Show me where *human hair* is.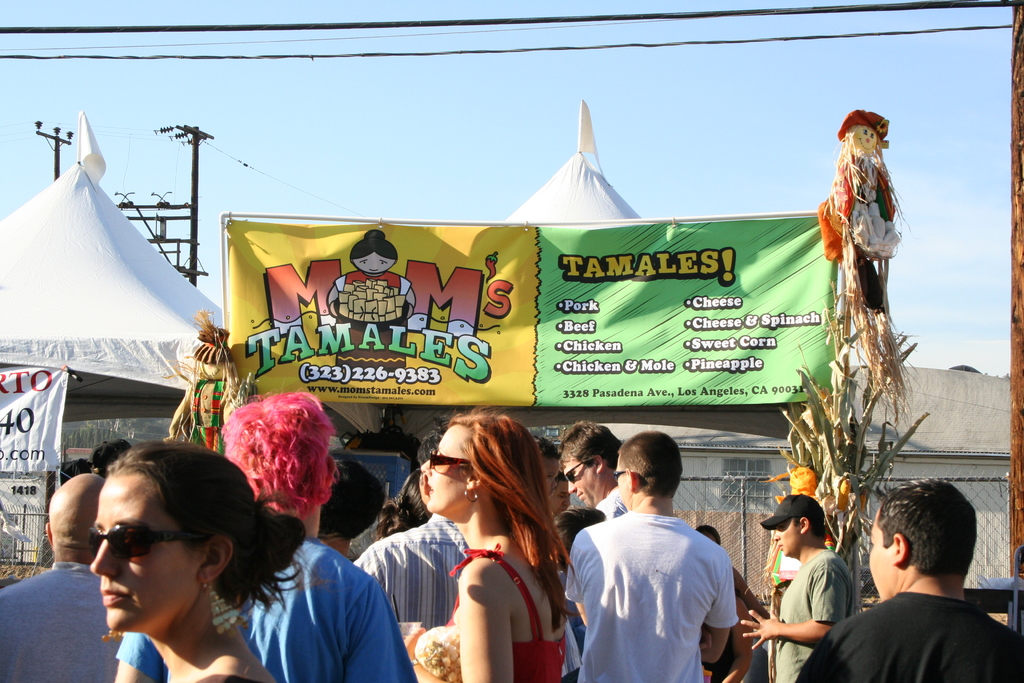
*human hair* is at (left=216, top=391, right=339, bottom=522).
